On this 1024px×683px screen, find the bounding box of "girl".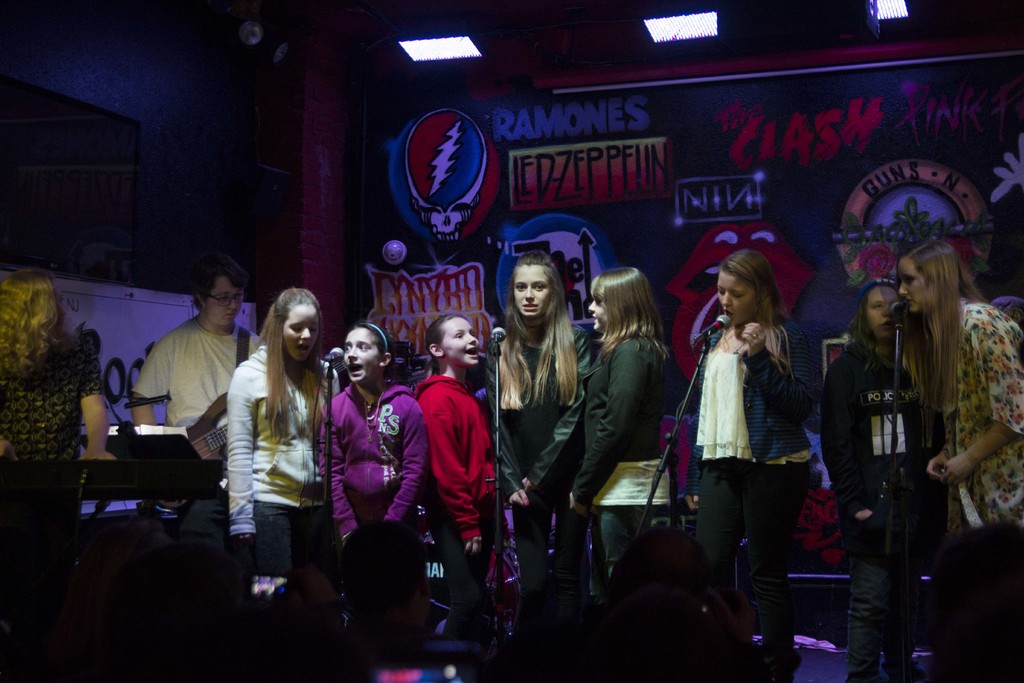
Bounding box: 227,279,340,603.
